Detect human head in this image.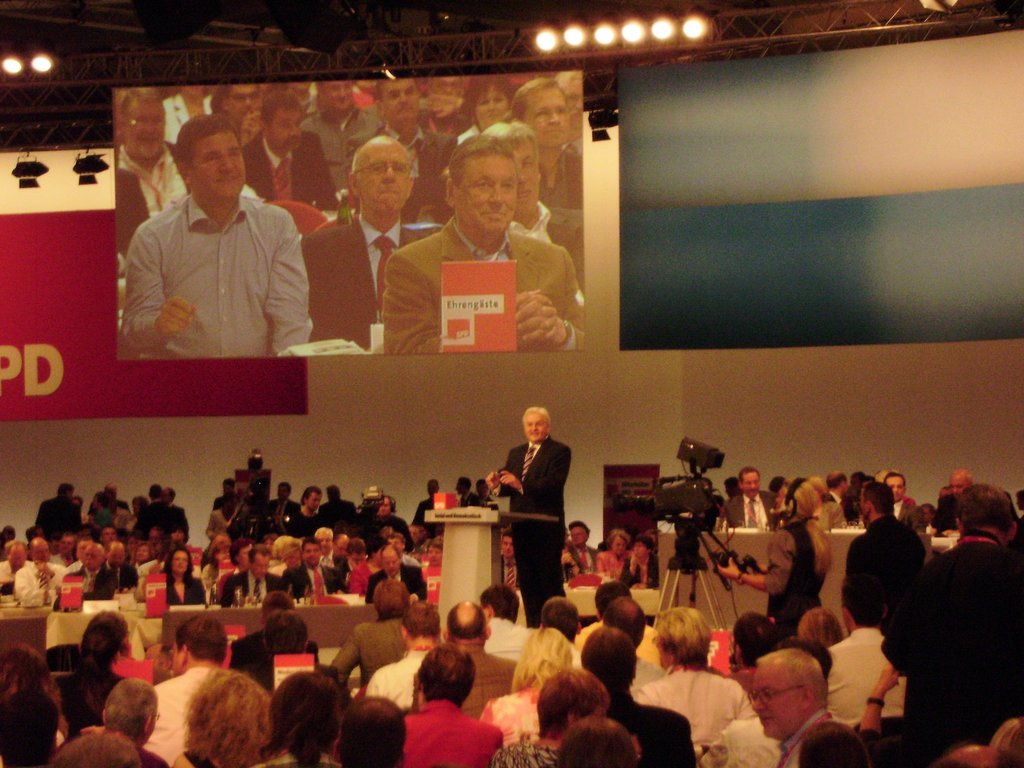
Detection: left=419, top=525, right=426, bottom=539.
